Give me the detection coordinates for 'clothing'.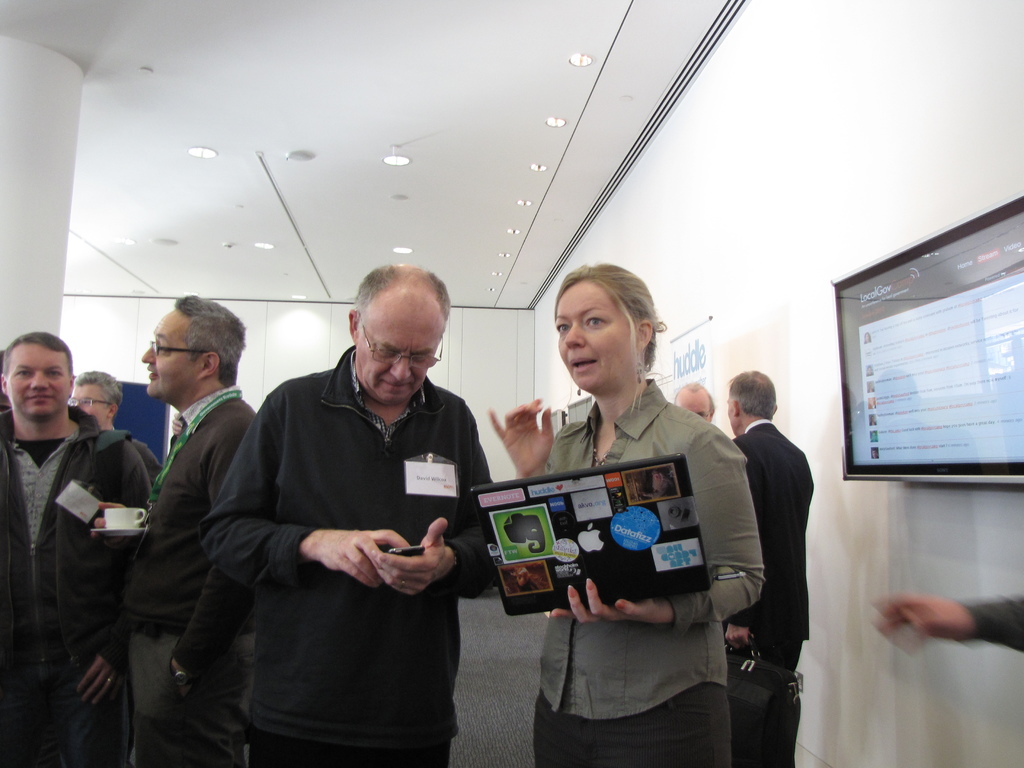
rect(99, 385, 274, 764).
